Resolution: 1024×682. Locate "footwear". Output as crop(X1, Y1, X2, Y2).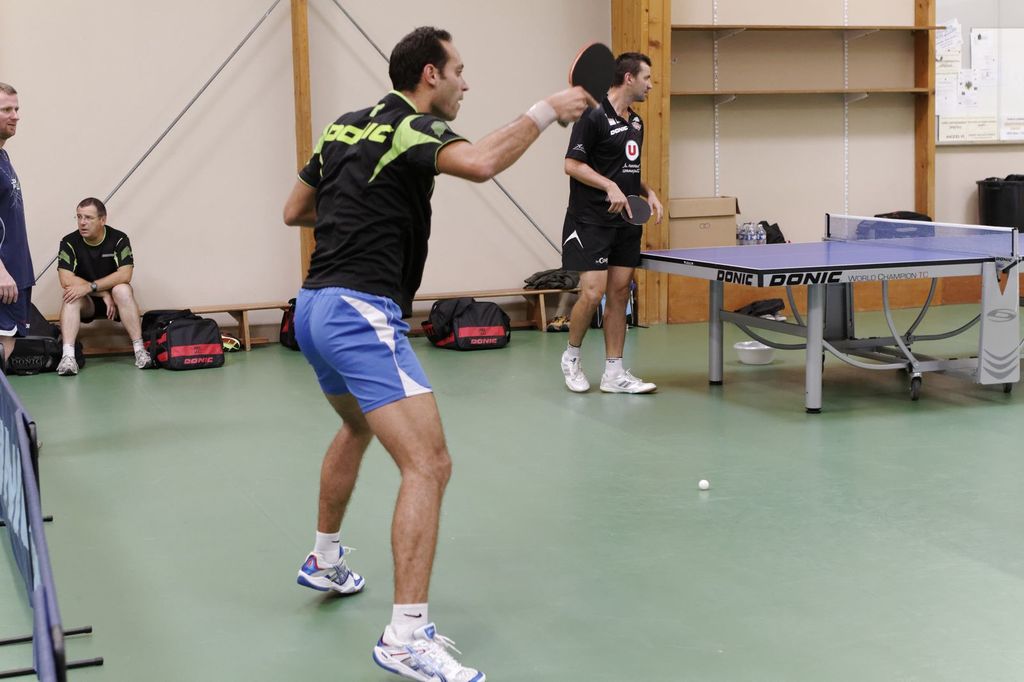
crop(137, 345, 151, 369).
